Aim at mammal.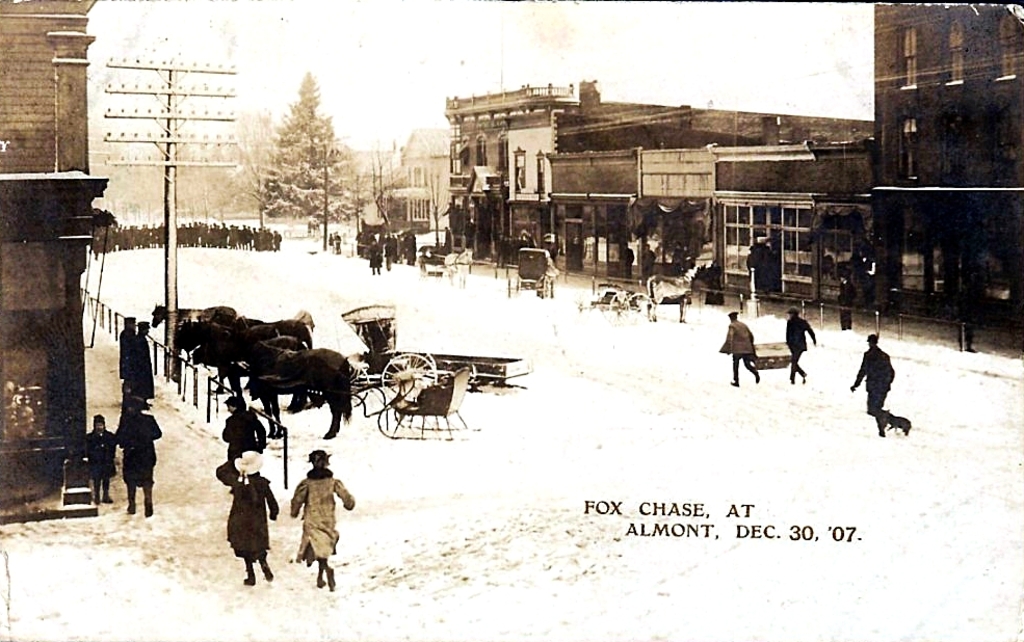
Aimed at region(719, 311, 760, 387).
